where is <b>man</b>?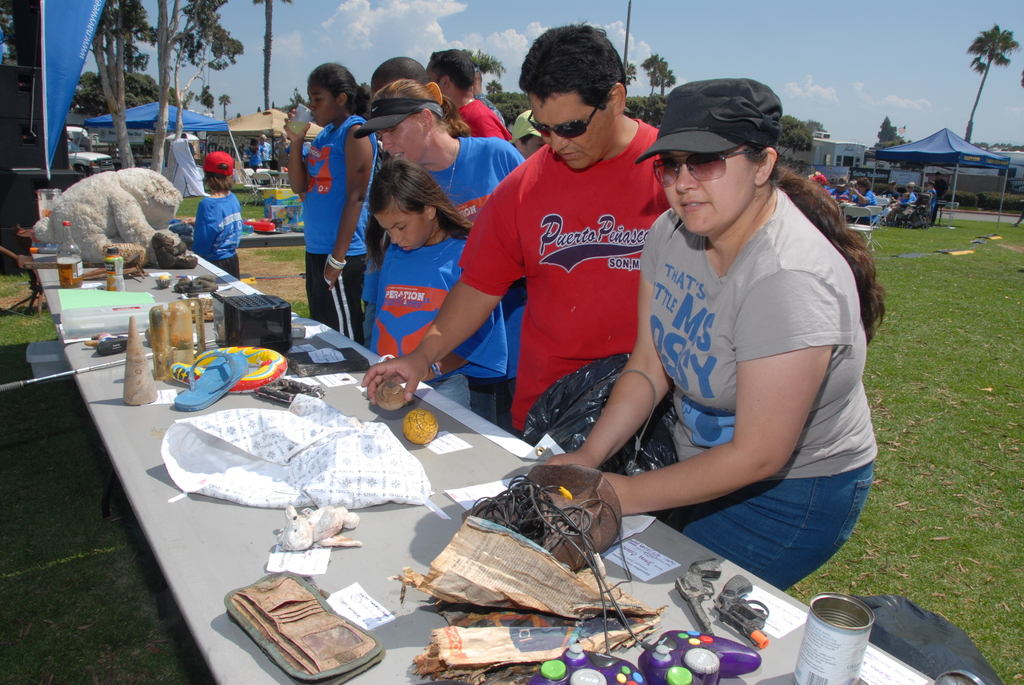
(x1=933, y1=172, x2=950, y2=228).
